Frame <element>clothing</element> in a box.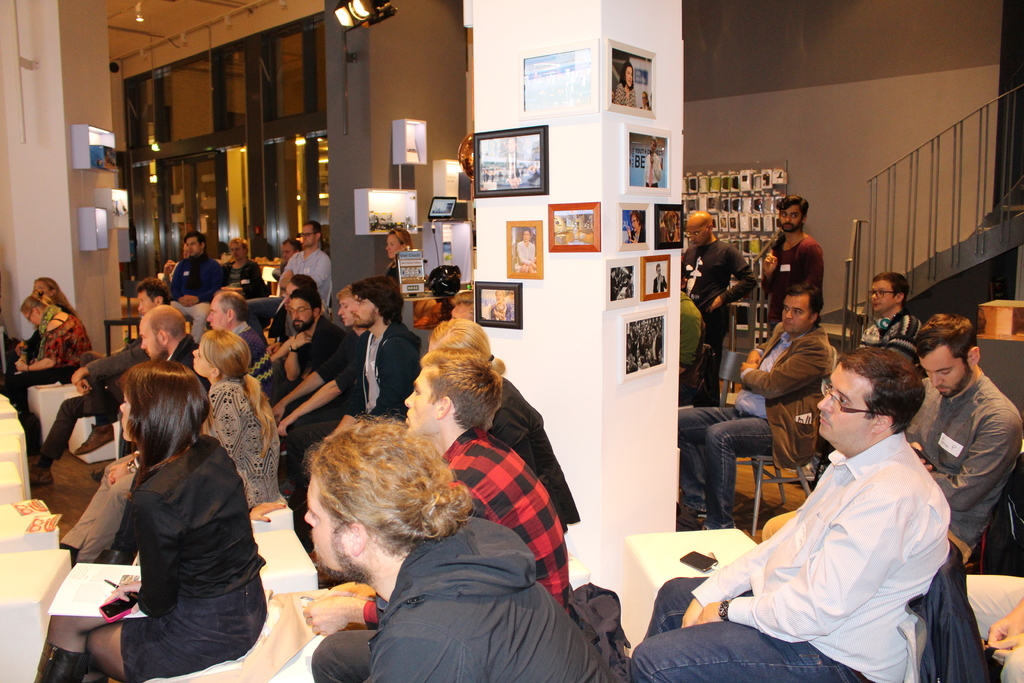
x1=285 y1=251 x2=332 y2=308.
